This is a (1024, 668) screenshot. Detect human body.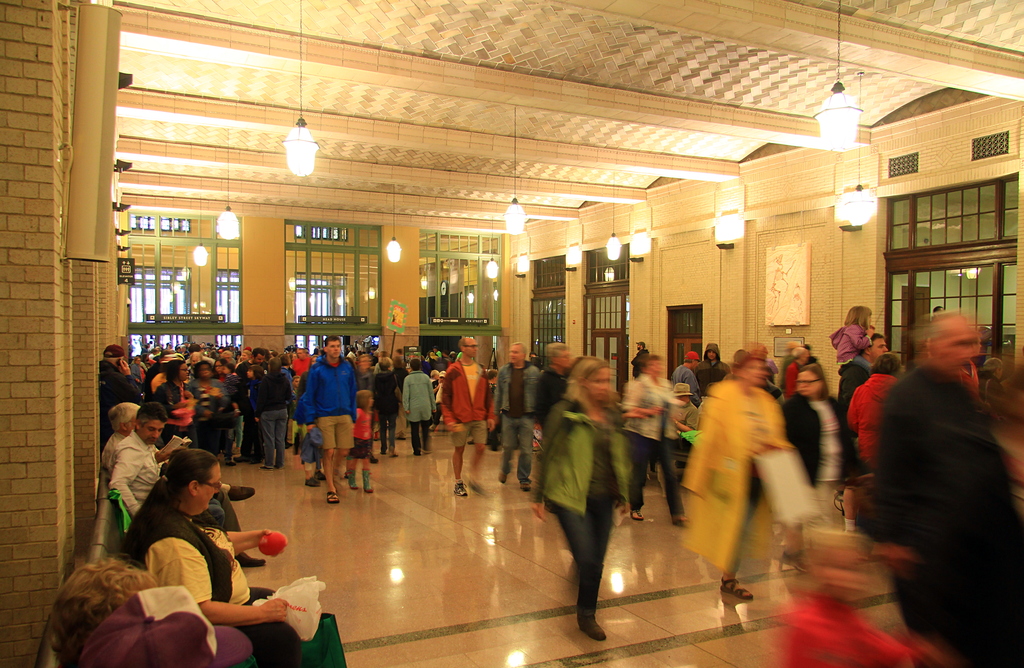
locate(486, 360, 540, 494).
